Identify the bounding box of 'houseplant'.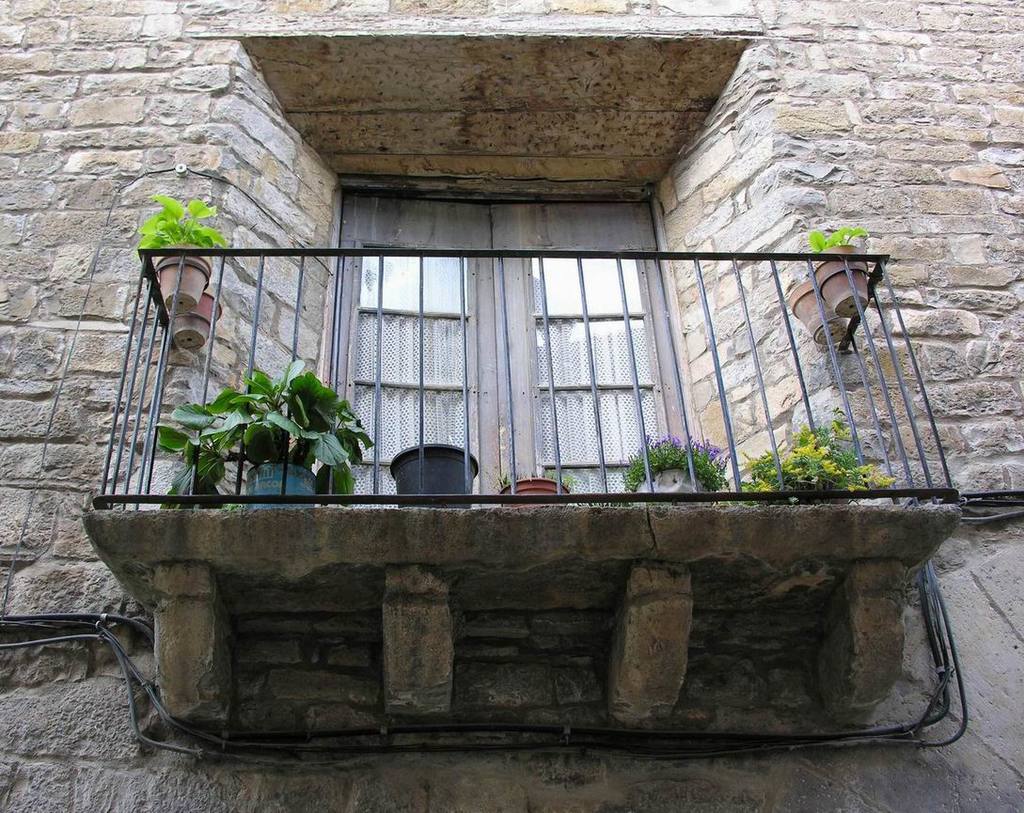
(134,192,229,315).
